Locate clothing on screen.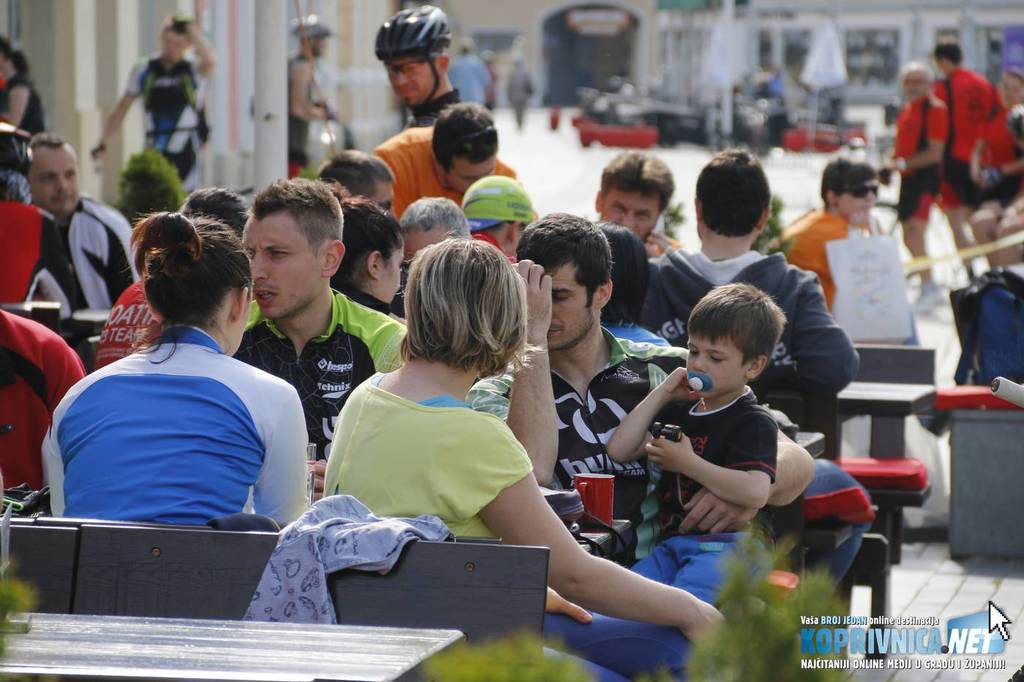
On screen at rect(511, 61, 528, 124).
